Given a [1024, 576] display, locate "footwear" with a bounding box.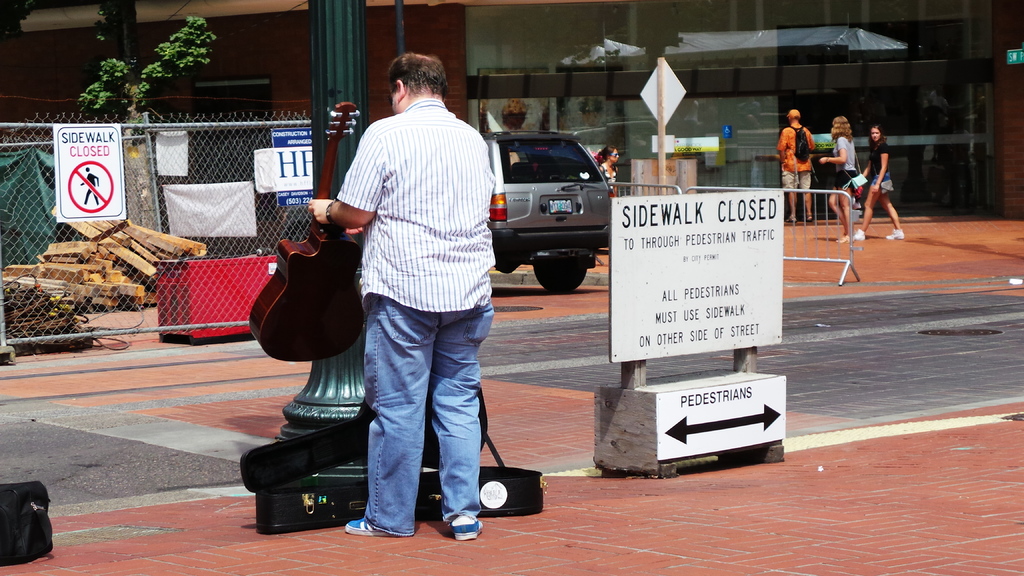
Located: bbox=[453, 513, 486, 541].
